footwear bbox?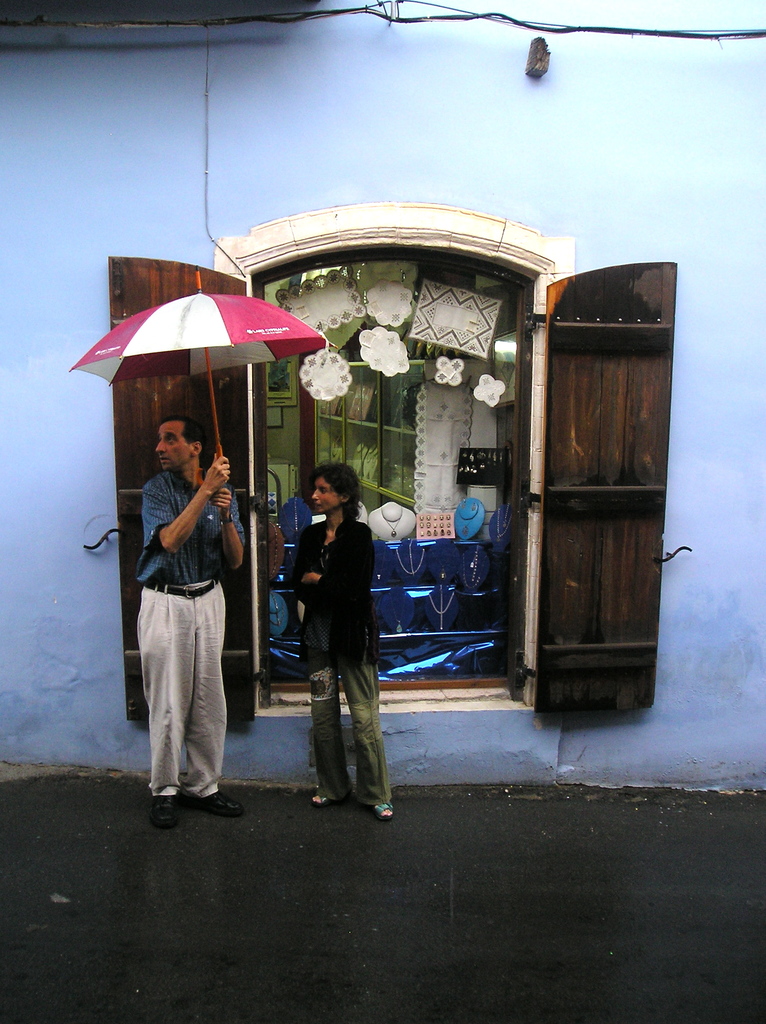
crop(371, 803, 395, 820)
